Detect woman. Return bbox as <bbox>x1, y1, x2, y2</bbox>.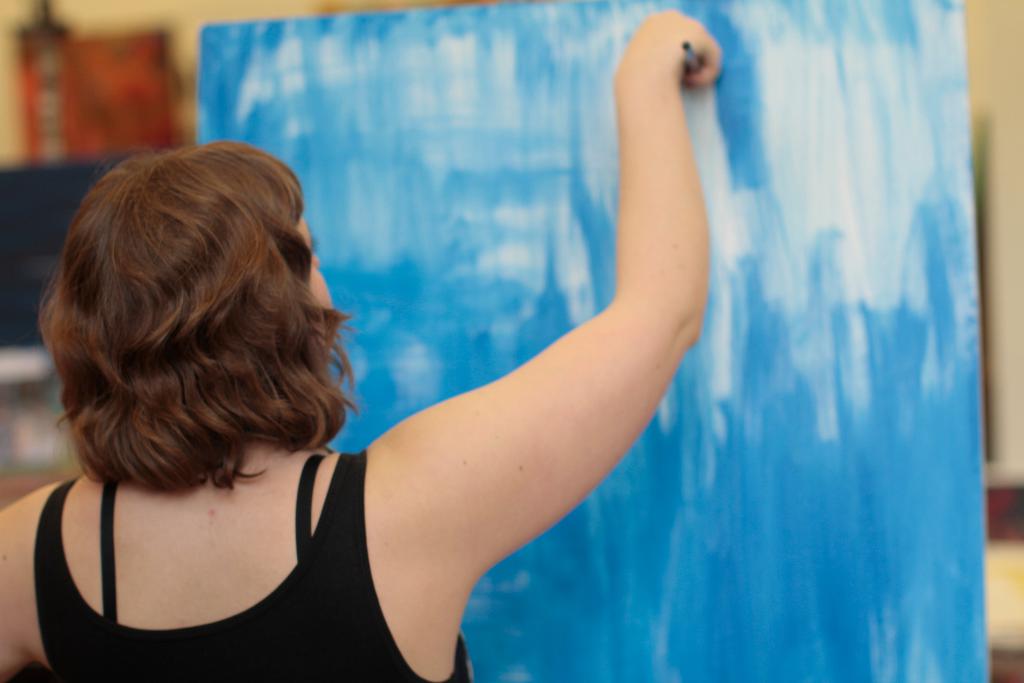
<bbox>0, 10, 724, 682</bbox>.
